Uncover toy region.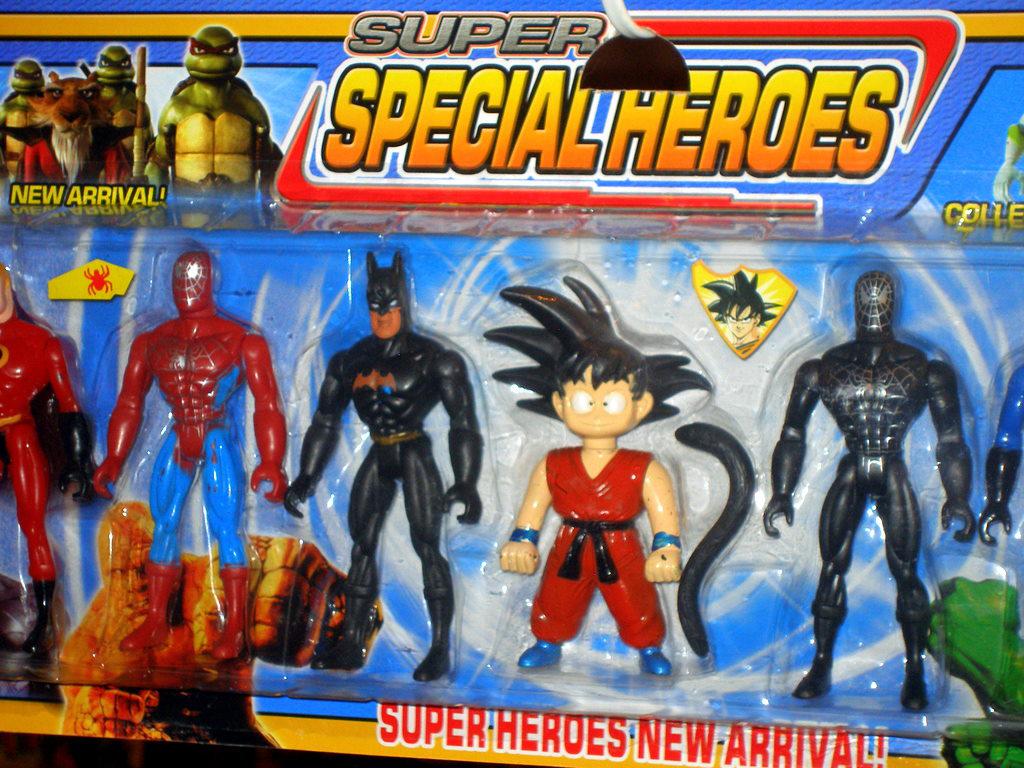
Uncovered: (765,269,977,712).
